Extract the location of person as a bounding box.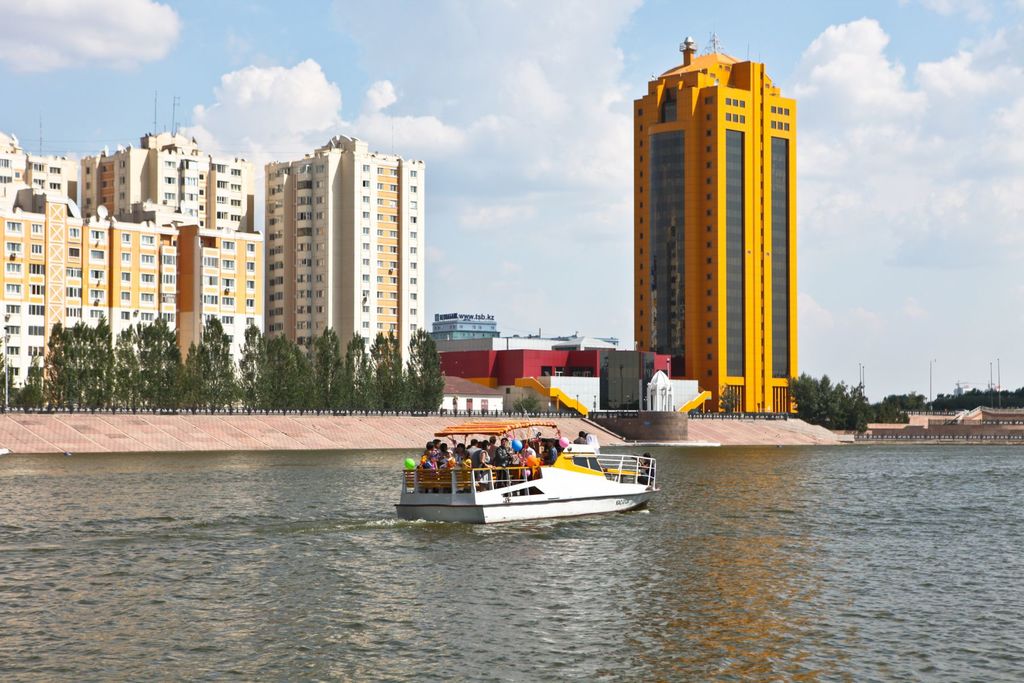
<region>494, 437, 510, 486</region>.
